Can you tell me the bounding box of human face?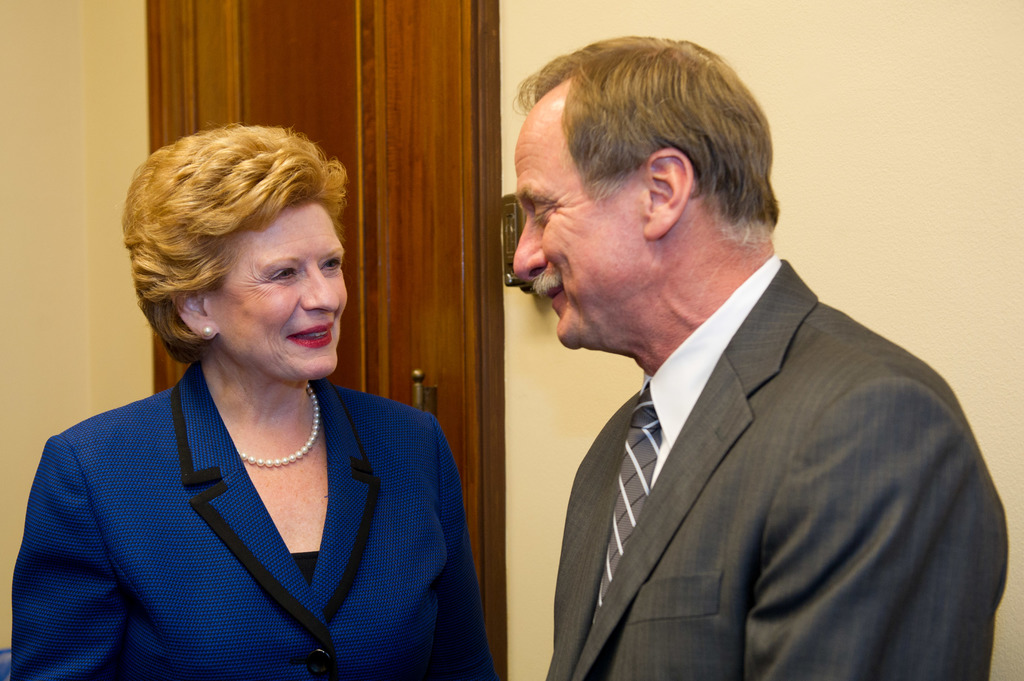
x1=509, y1=118, x2=655, y2=346.
